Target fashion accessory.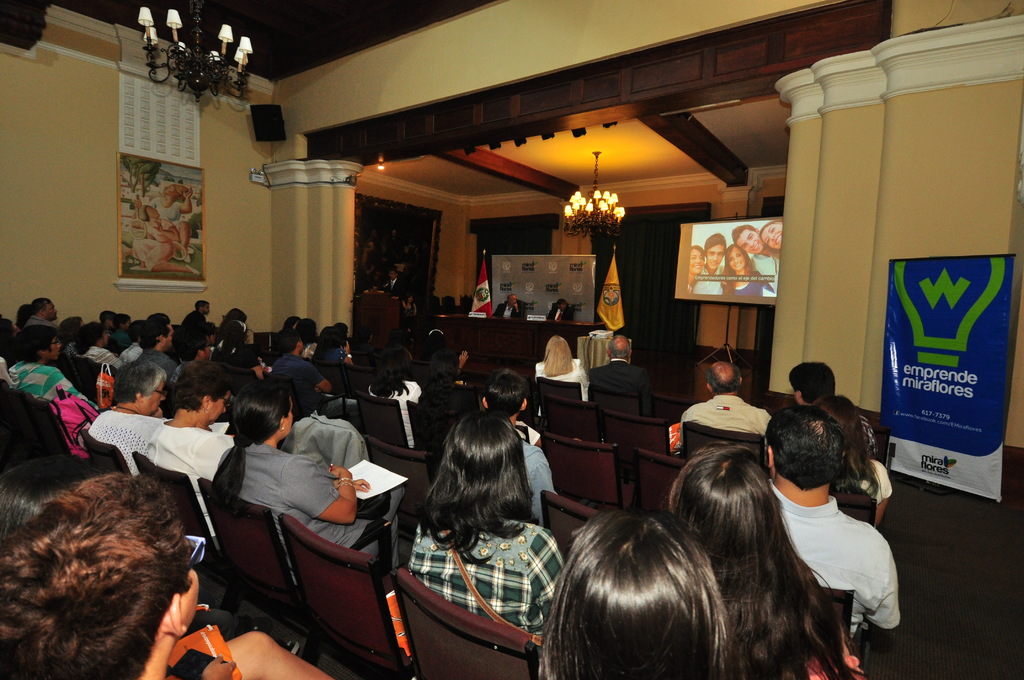
Target region: region(346, 351, 355, 359).
